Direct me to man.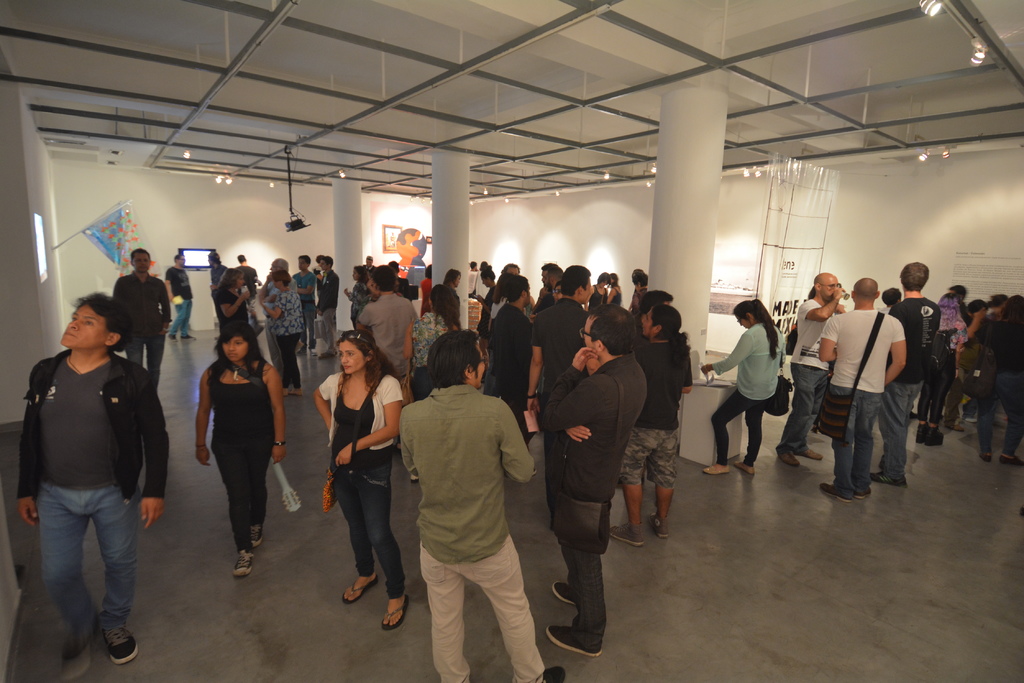
Direction: x1=865, y1=261, x2=942, y2=494.
